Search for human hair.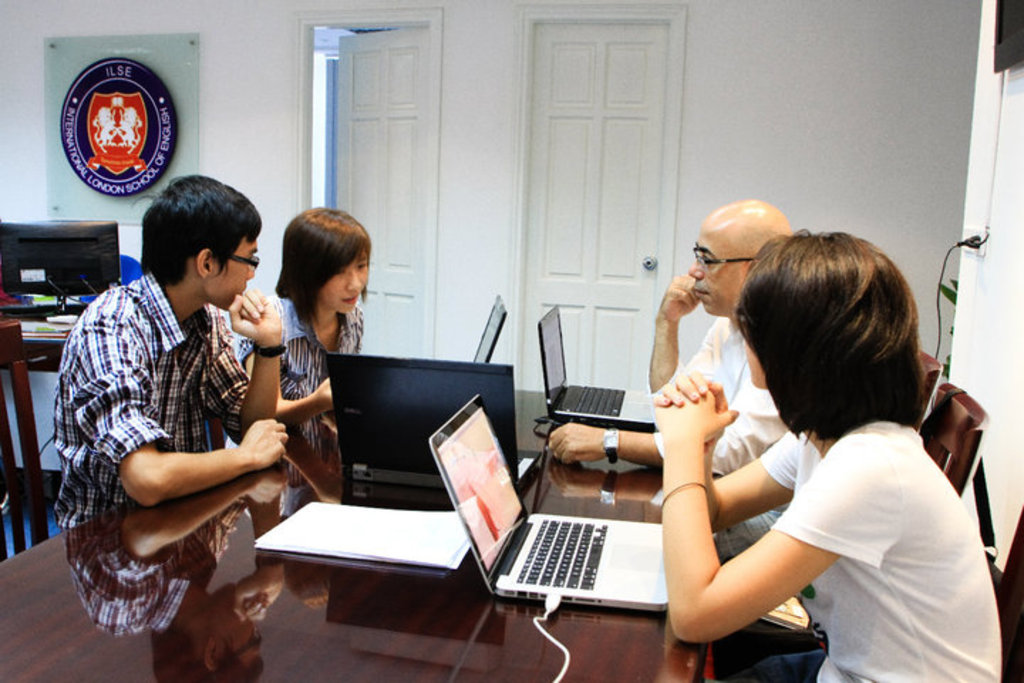
Found at x1=273, y1=201, x2=367, y2=329.
